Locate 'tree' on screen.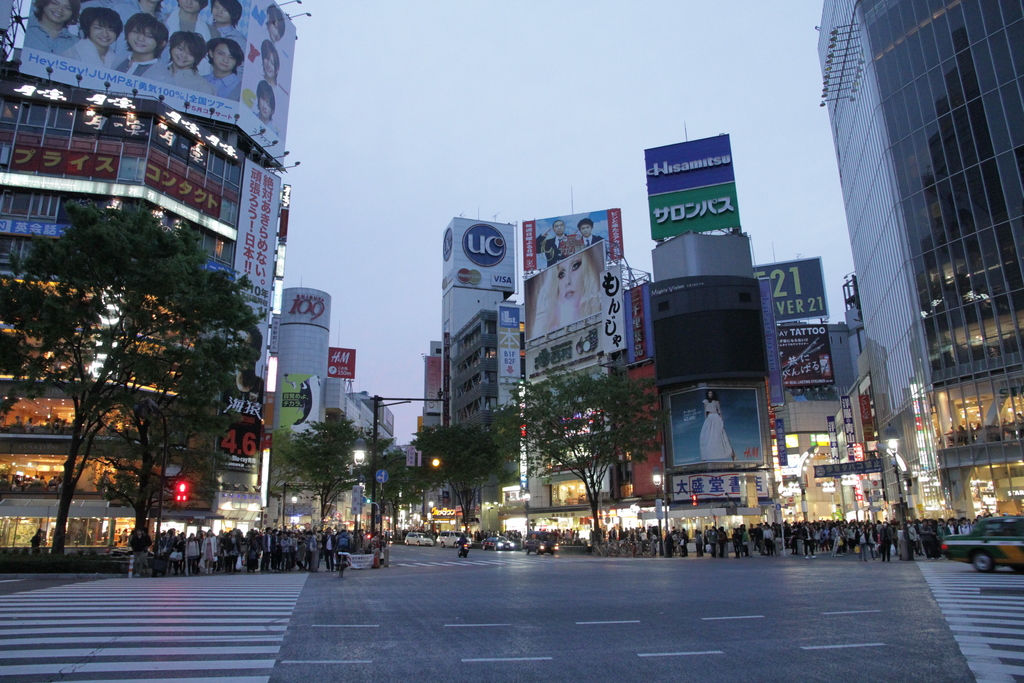
On screen at 0/193/284/569.
